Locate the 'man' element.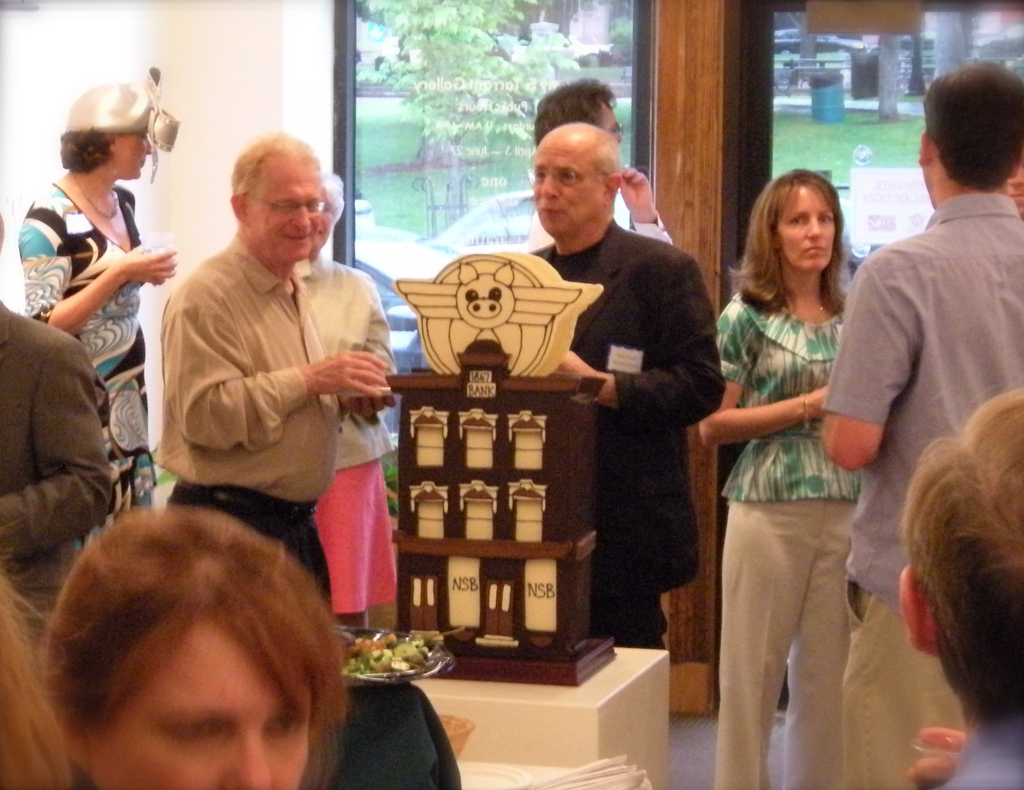
Element bbox: l=528, t=121, r=726, b=647.
